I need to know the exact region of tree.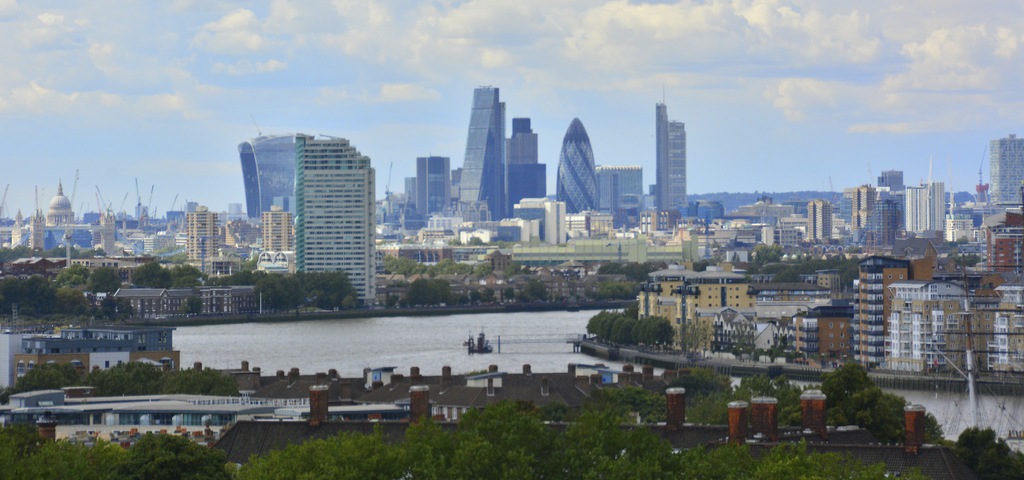
Region: <region>587, 292, 683, 366</region>.
